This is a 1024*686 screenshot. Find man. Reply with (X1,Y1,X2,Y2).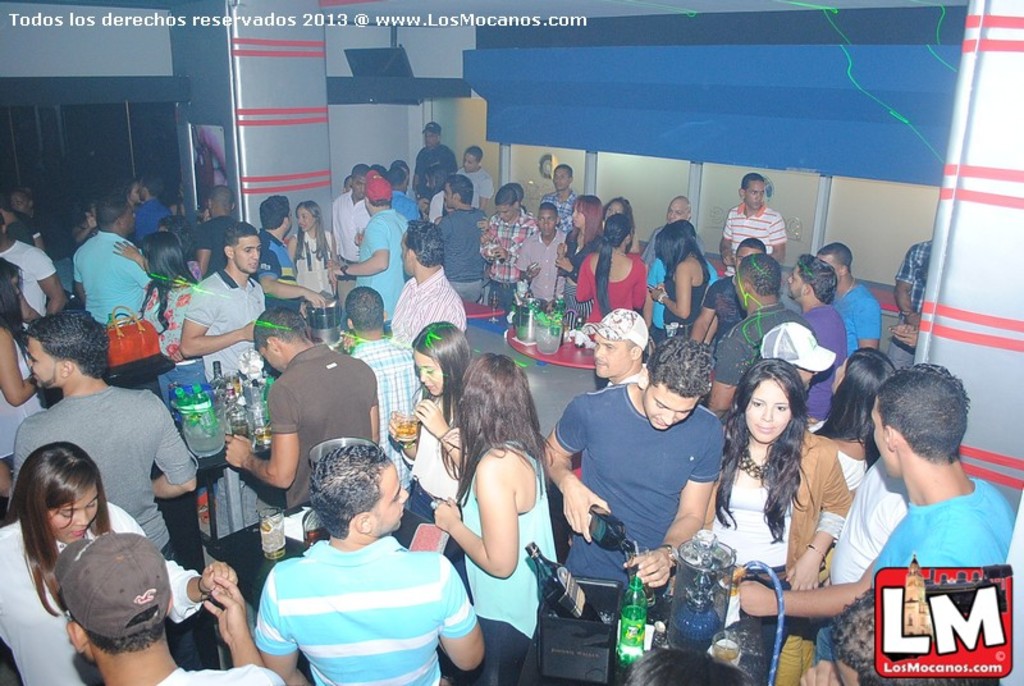
(9,306,207,663).
